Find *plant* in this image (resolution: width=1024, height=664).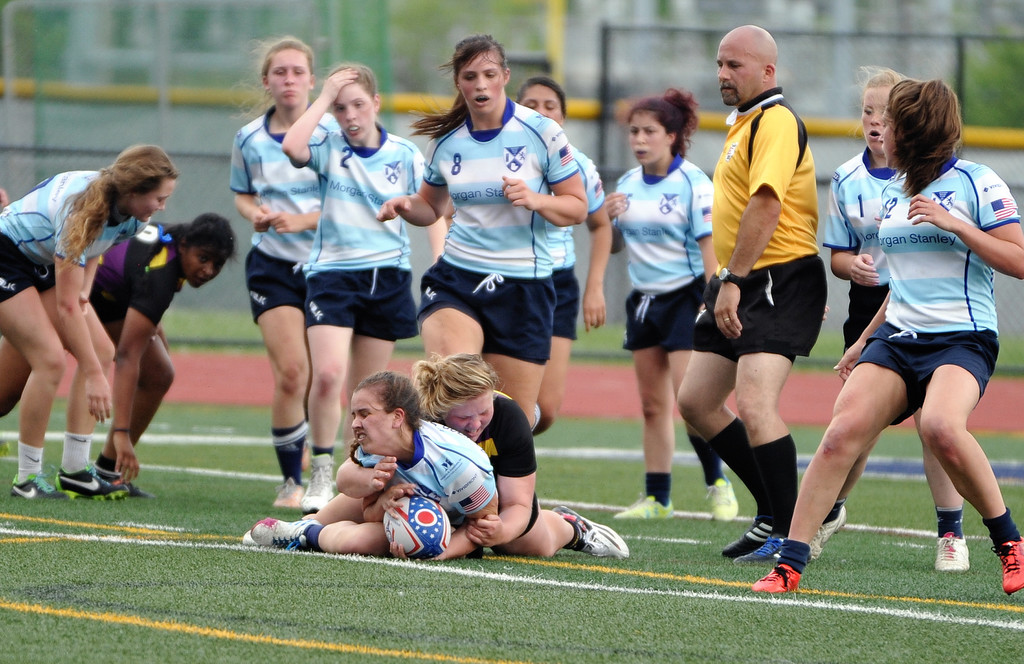
{"x1": 788, "y1": 323, "x2": 846, "y2": 375}.
